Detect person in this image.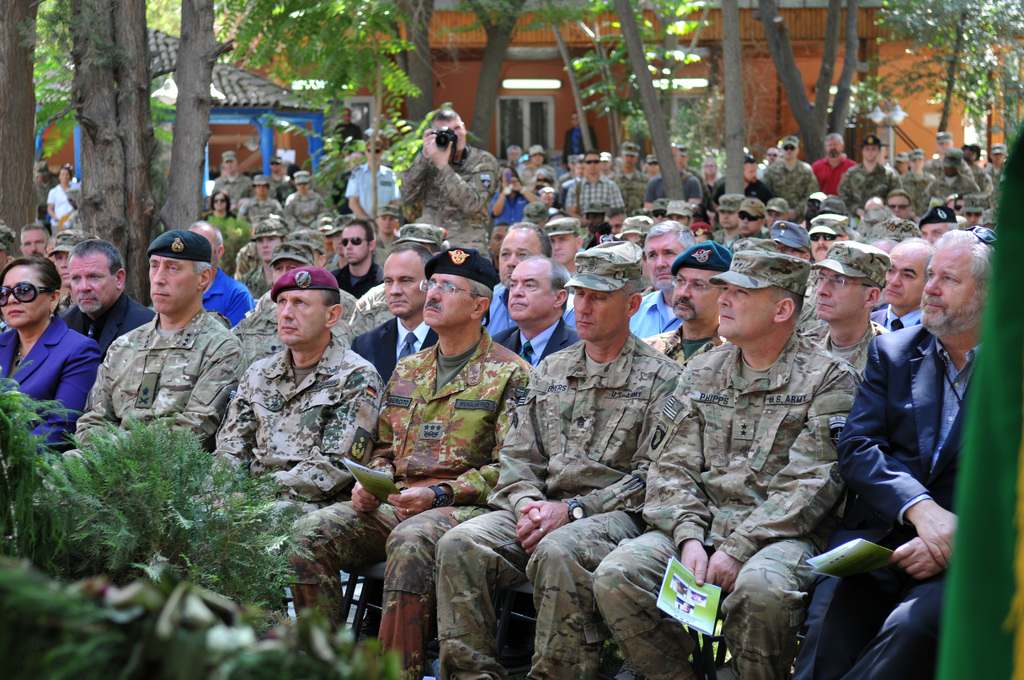
Detection: <region>346, 130, 397, 222</region>.
